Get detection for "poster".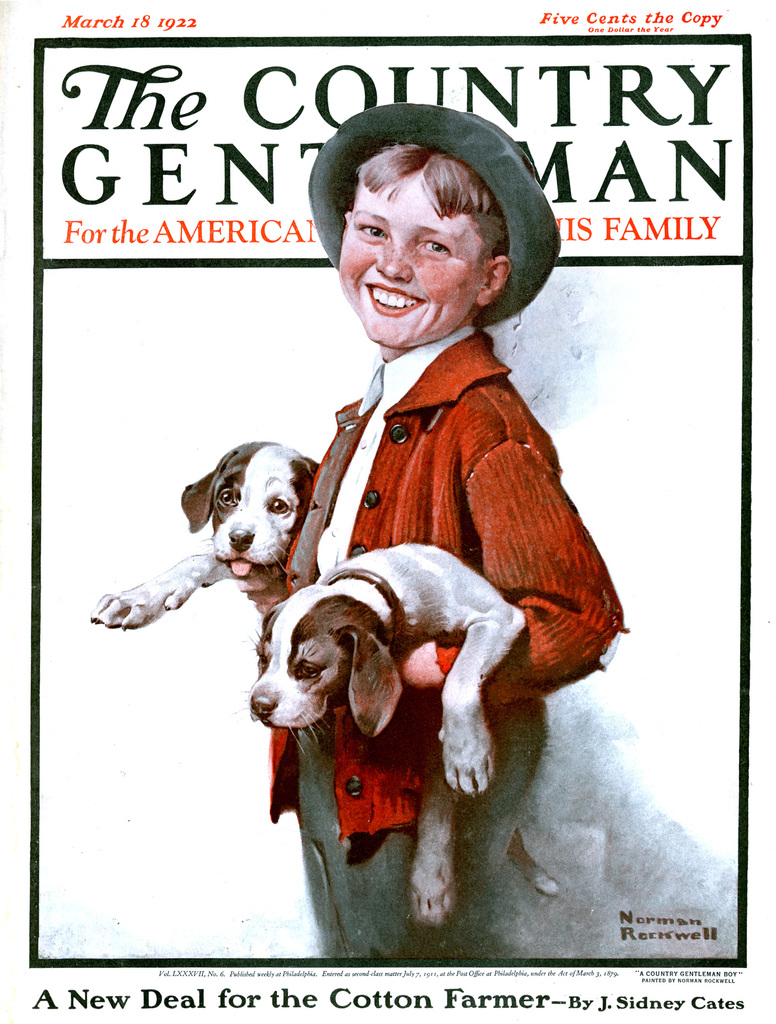
Detection: (1, 0, 775, 1023).
